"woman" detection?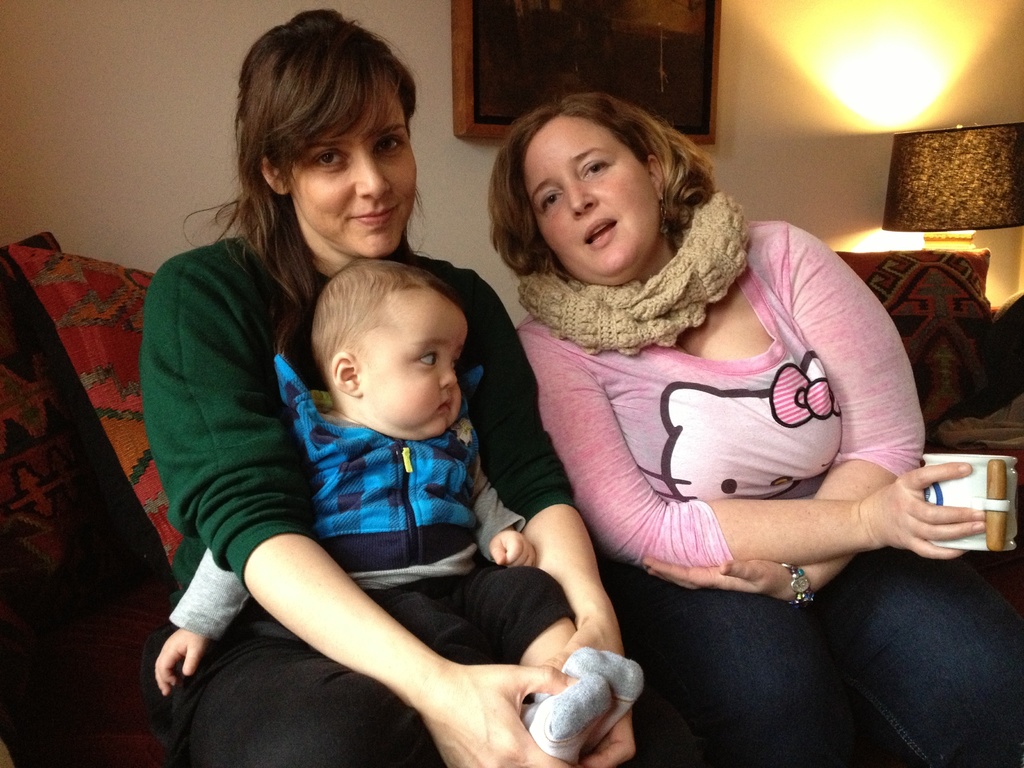
rect(487, 88, 1023, 767)
